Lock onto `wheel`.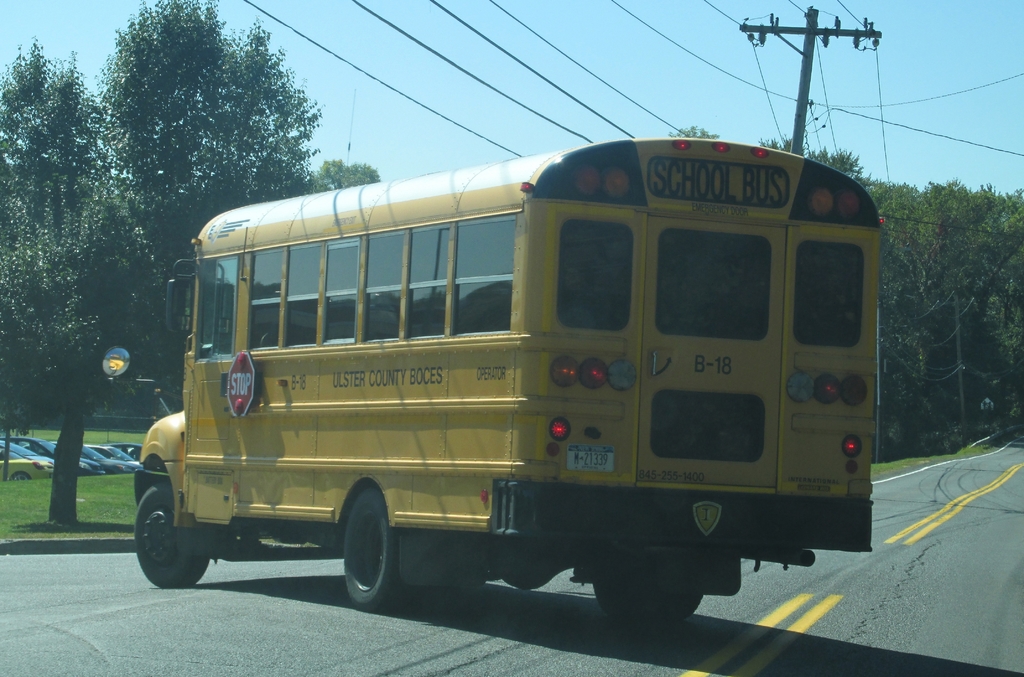
Locked: bbox=(344, 480, 419, 607).
